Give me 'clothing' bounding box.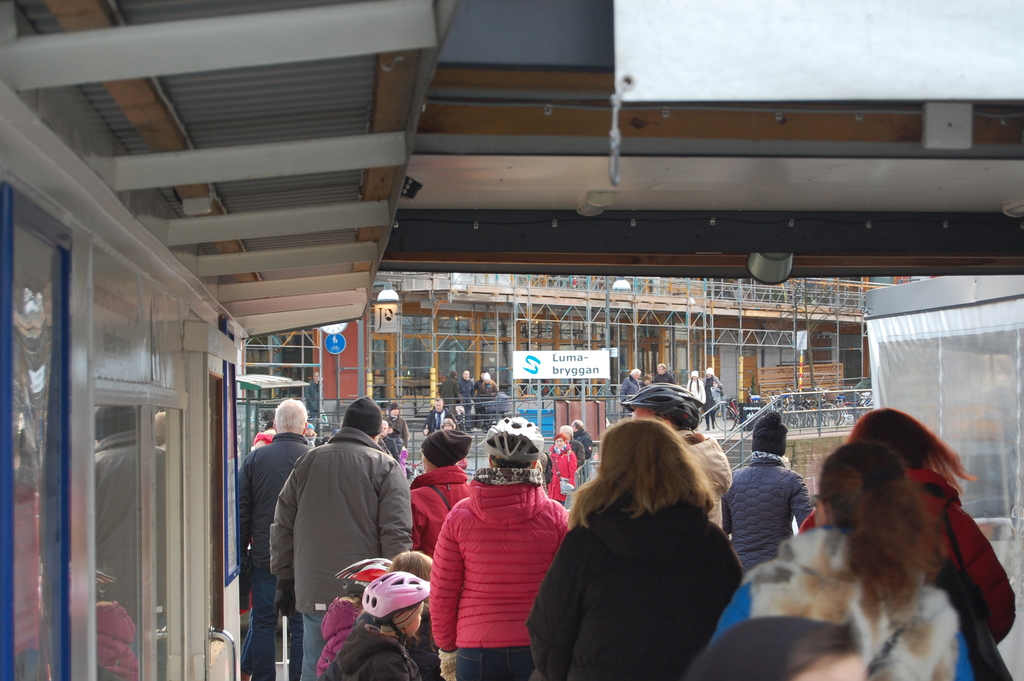
[308,409,318,432].
